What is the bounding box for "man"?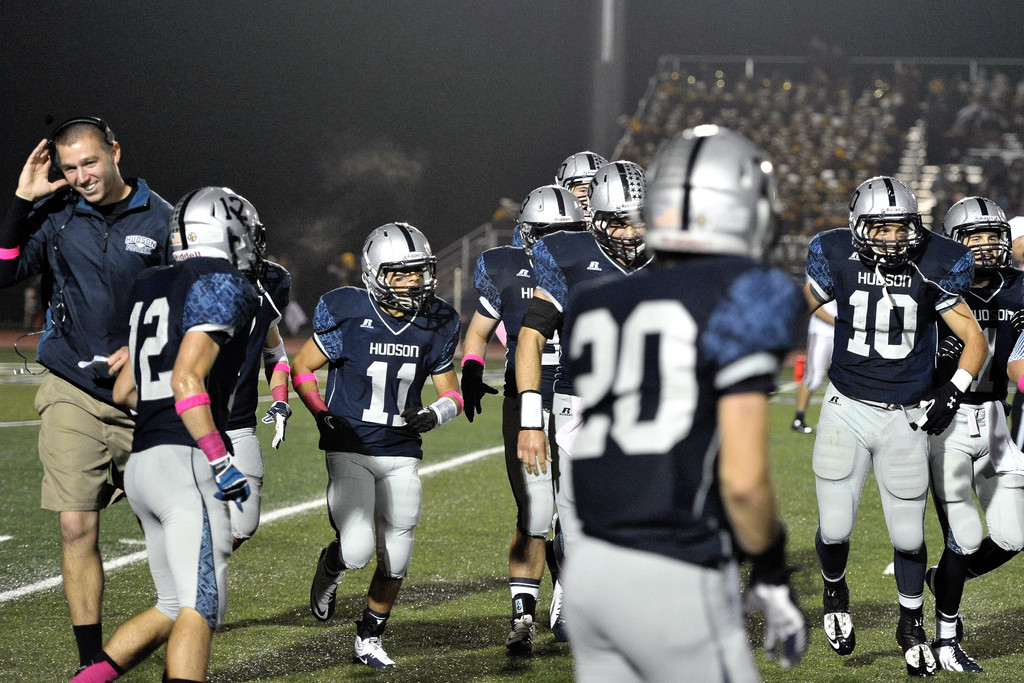
box(63, 186, 267, 682).
